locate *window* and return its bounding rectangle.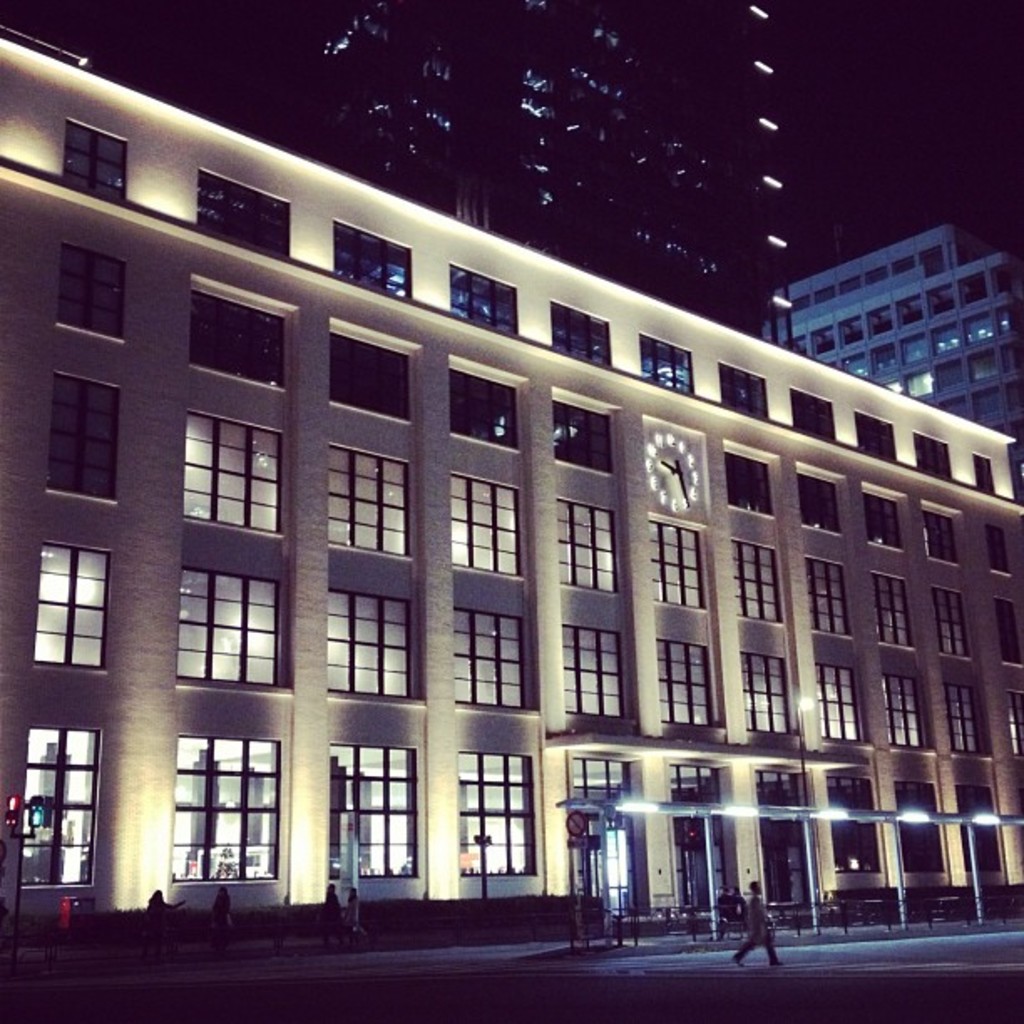
<box>330,328,417,432</box>.
